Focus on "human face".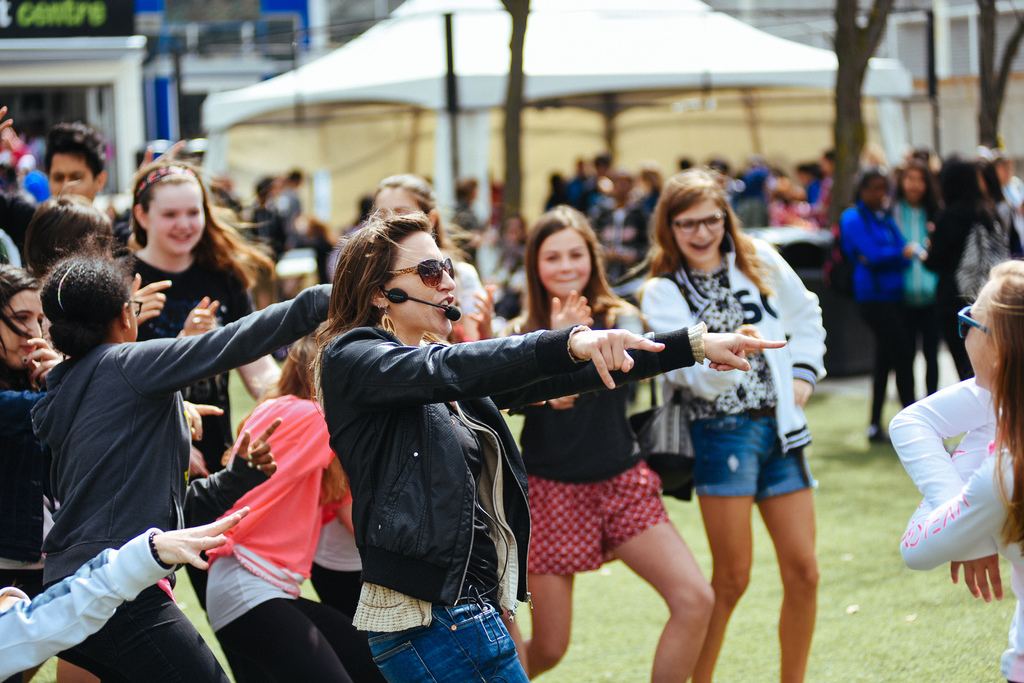
Focused at BBox(539, 227, 591, 298).
